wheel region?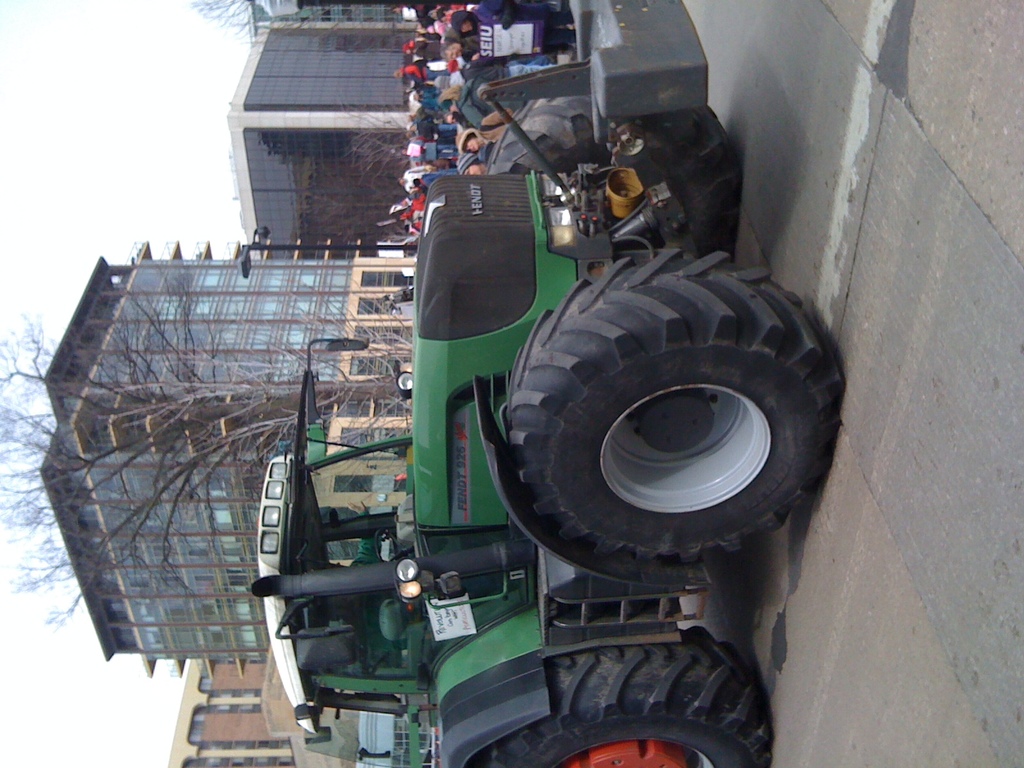
{"left": 468, "top": 625, "right": 769, "bottom": 767}
